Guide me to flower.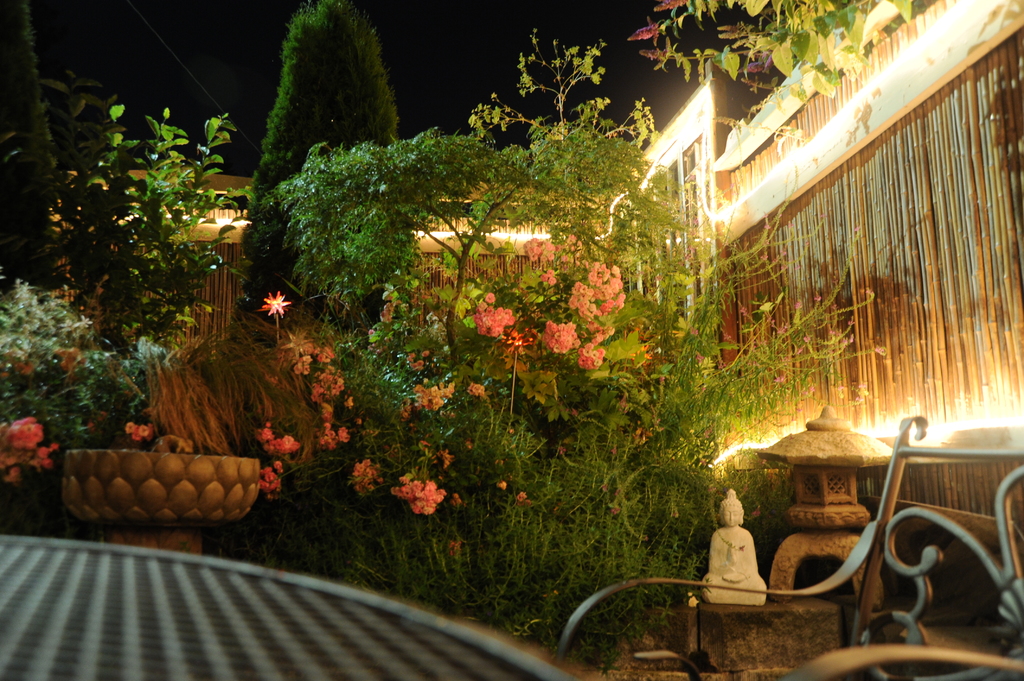
Guidance: BBox(6, 415, 45, 457).
